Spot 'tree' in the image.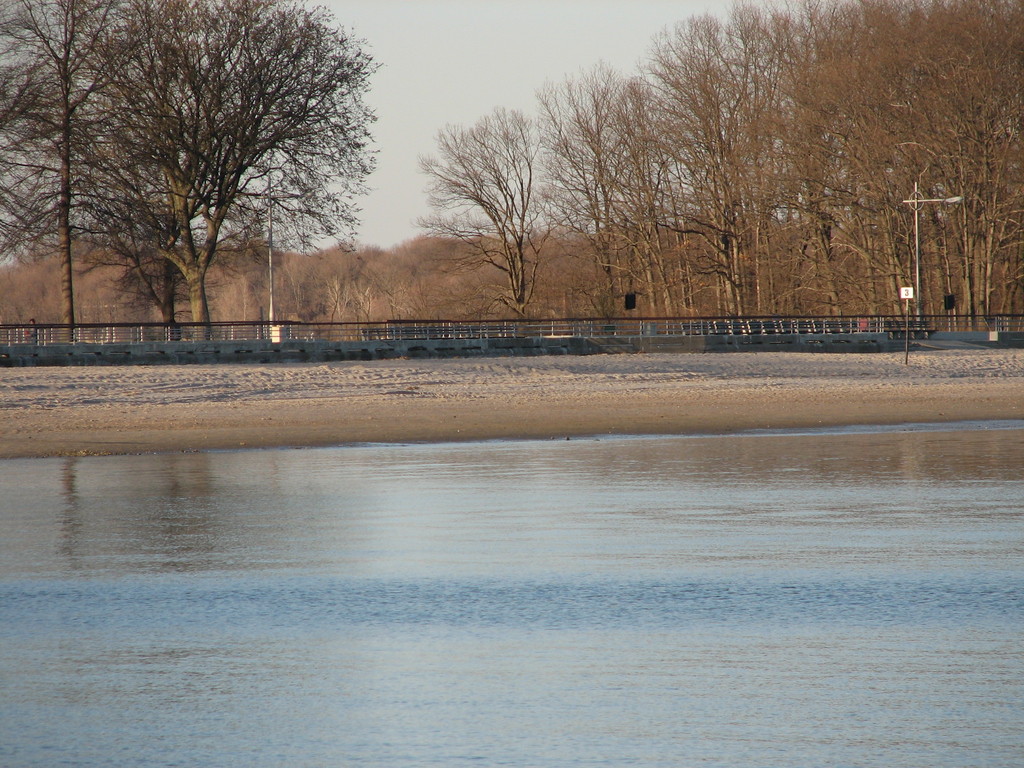
'tree' found at bbox=(0, 243, 45, 333).
